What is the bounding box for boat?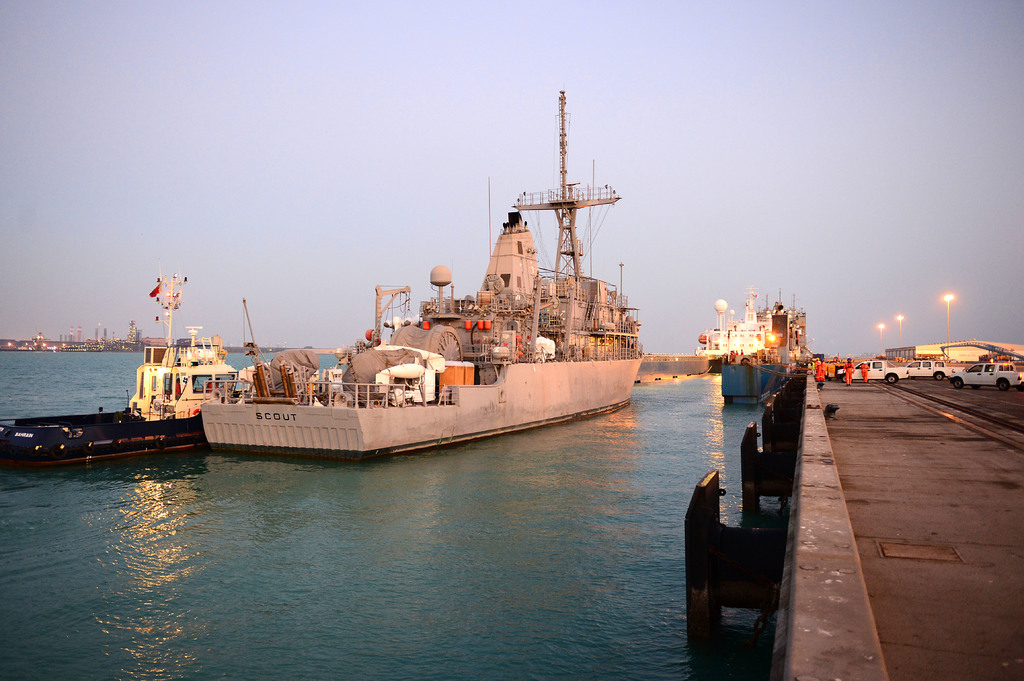
box=[0, 269, 254, 465].
